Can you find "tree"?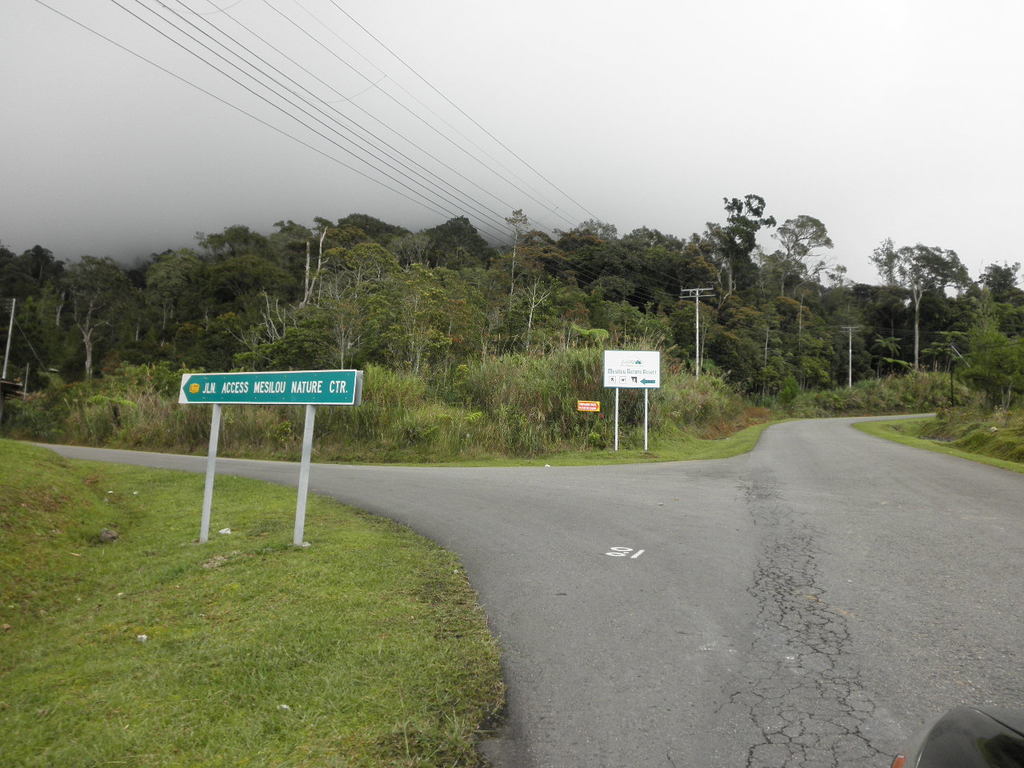
Yes, bounding box: (768,210,838,299).
